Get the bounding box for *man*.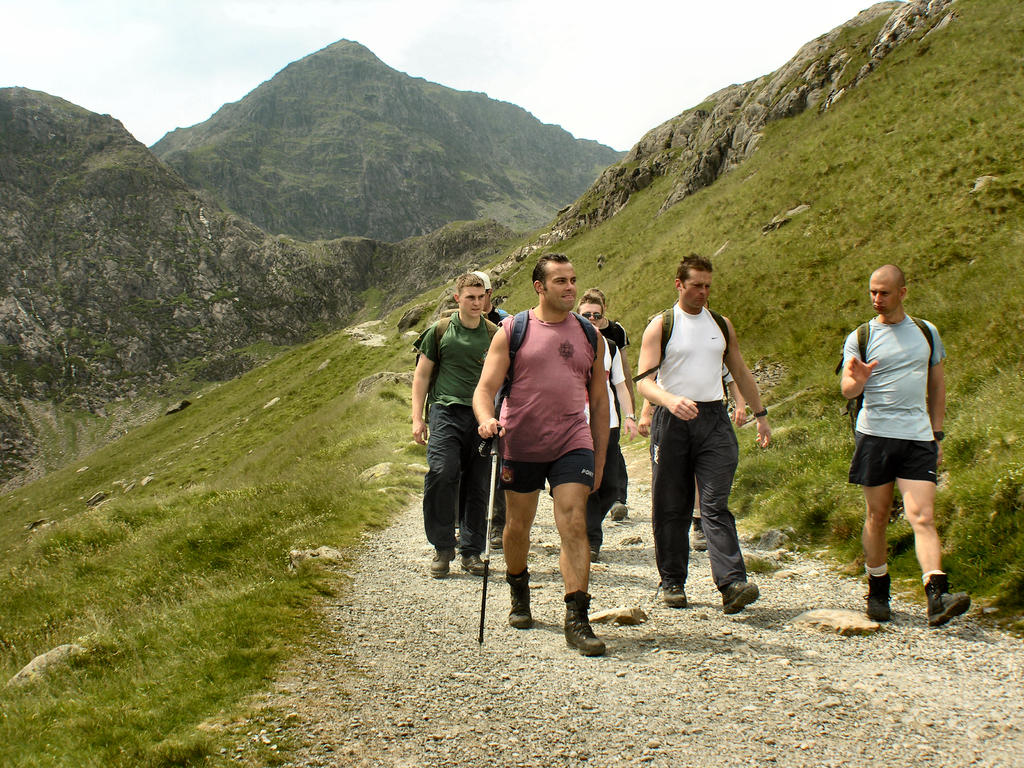
Rect(634, 254, 771, 610).
